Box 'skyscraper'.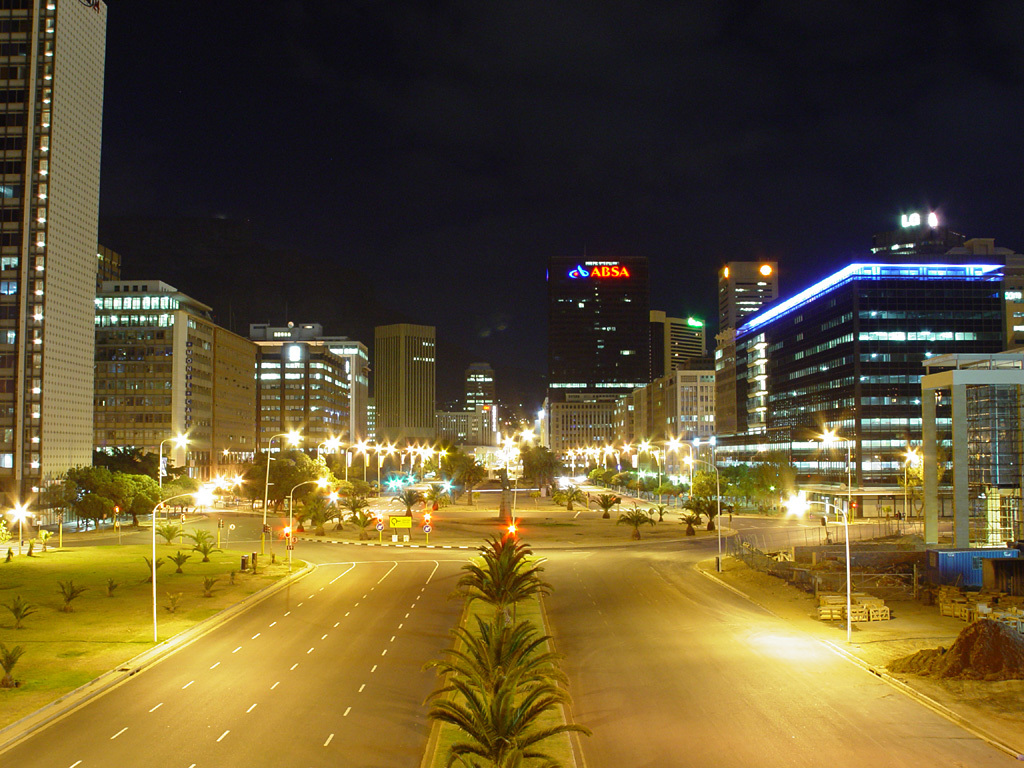
(534, 240, 671, 440).
